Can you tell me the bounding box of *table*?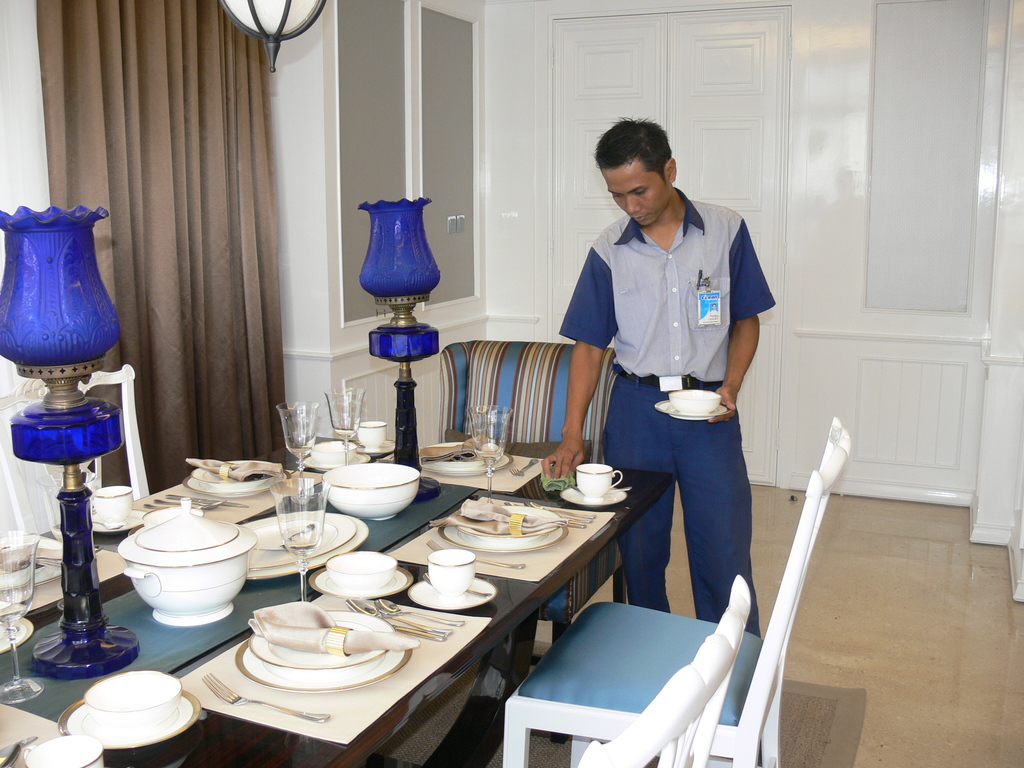
0/427/671/767.
